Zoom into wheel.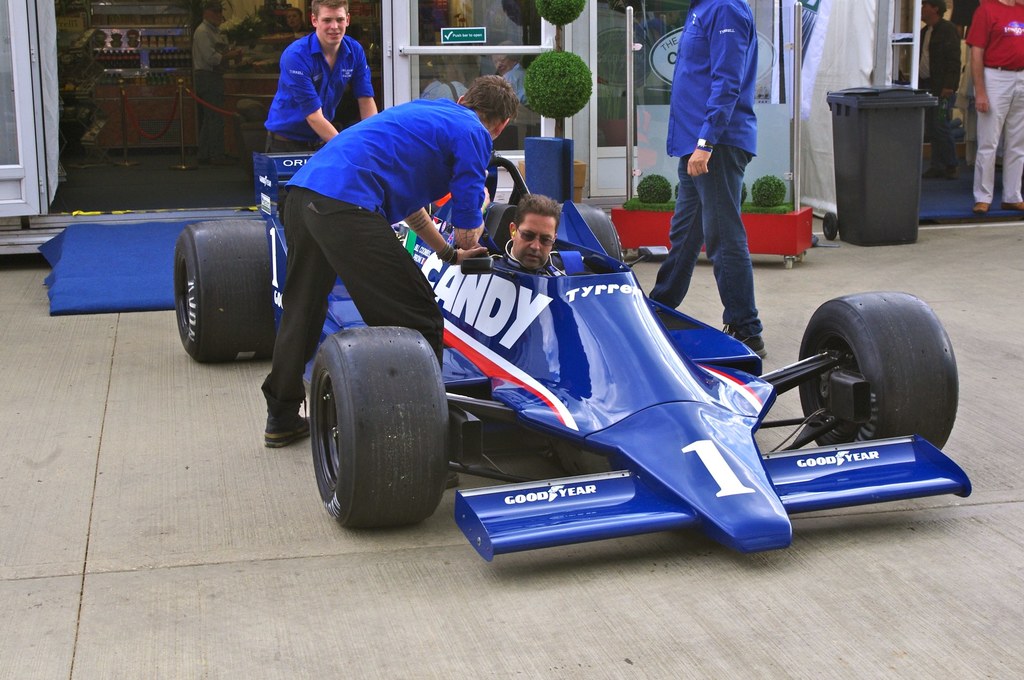
Zoom target: left=824, top=212, right=840, bottom=241.
